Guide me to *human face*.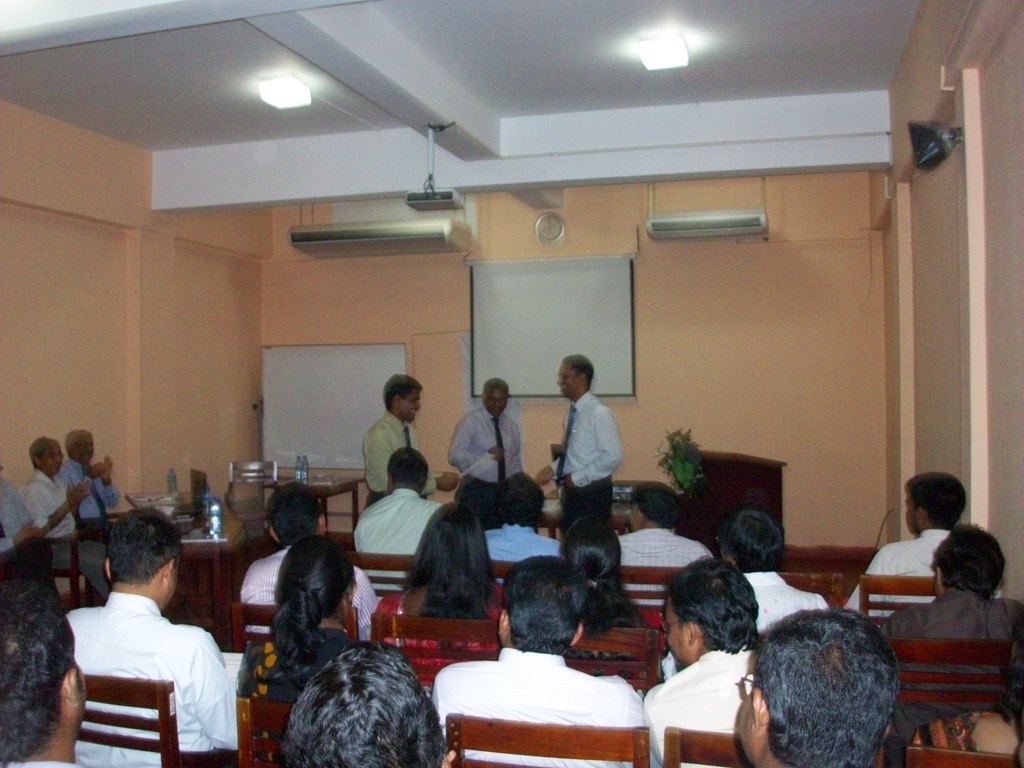
Guidance: {"left": 38, "top": 445, "right": 60, "bottom": 474}.
